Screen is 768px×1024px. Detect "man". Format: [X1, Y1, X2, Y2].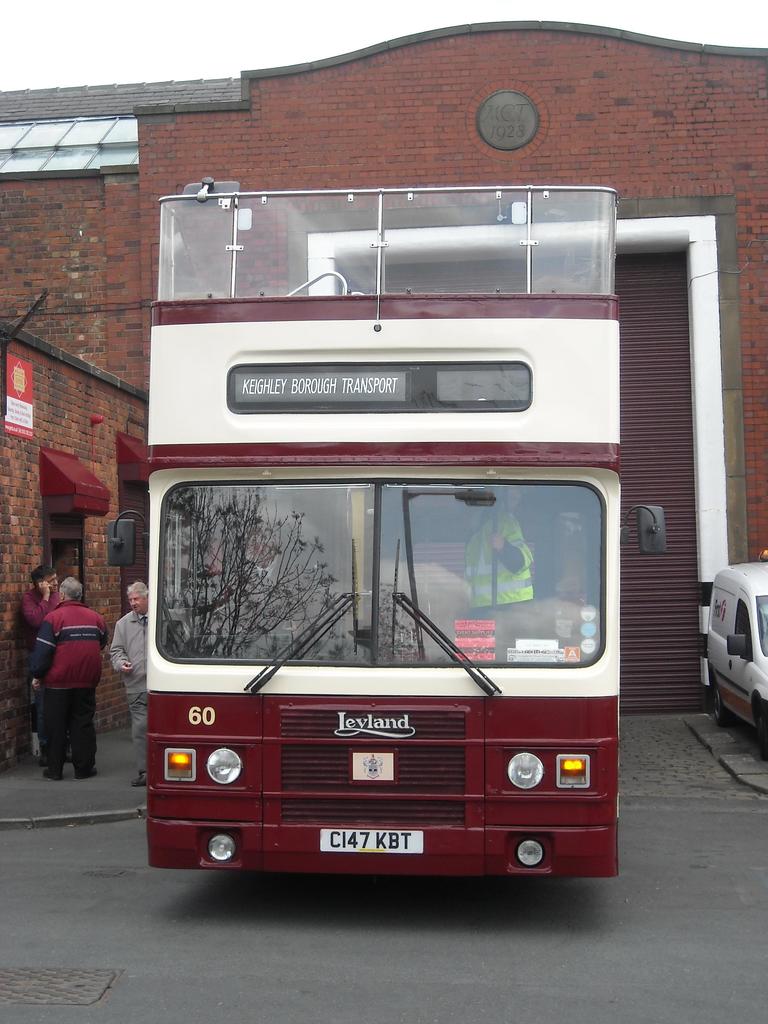
[23, 582, 97, 777].
